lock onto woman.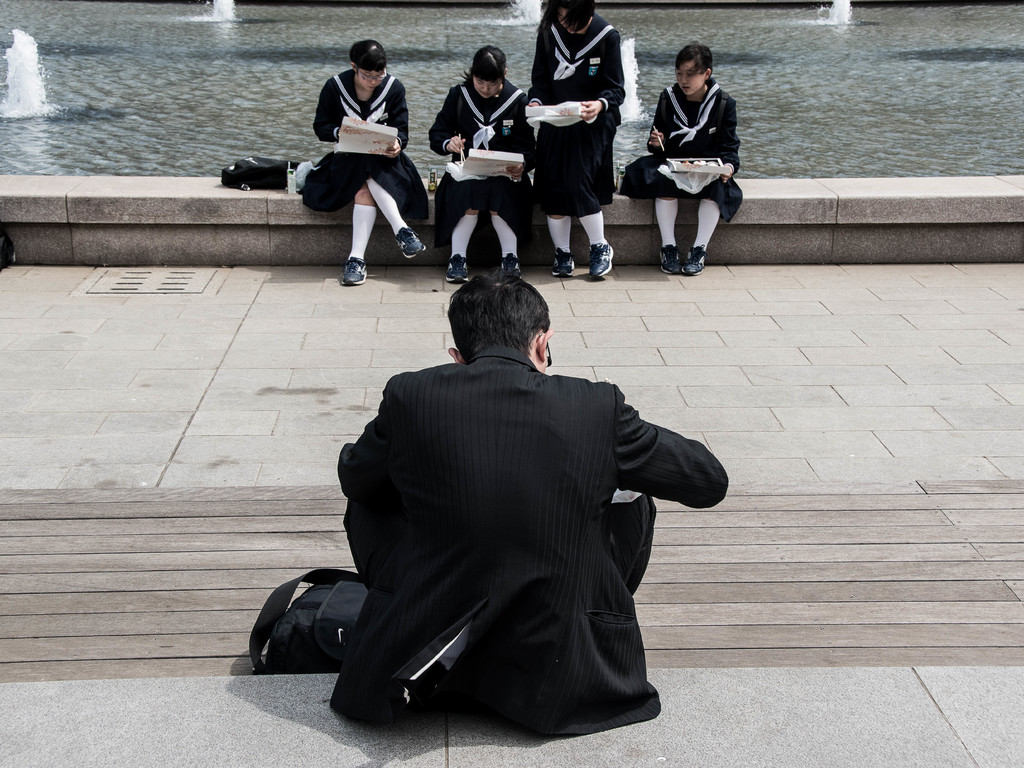
Locked: {"x1": 616, "y1": 40, "x2": 743, "y2": 278}.
